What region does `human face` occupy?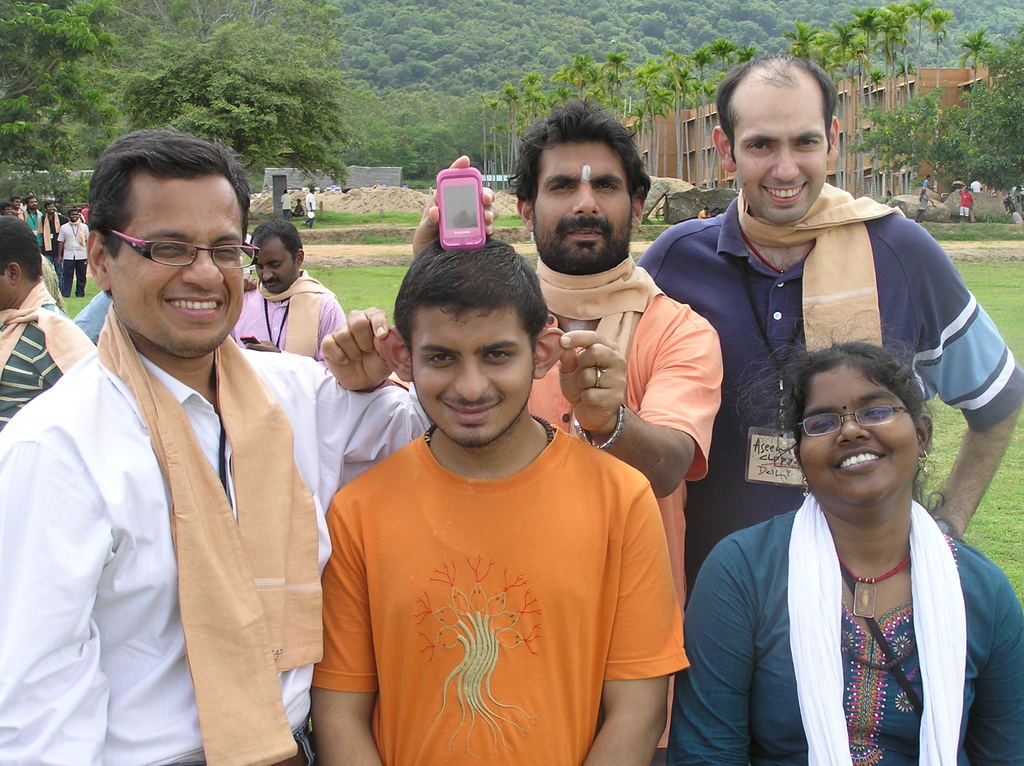
x1=70 y1=211 x2=78 y2=220.
